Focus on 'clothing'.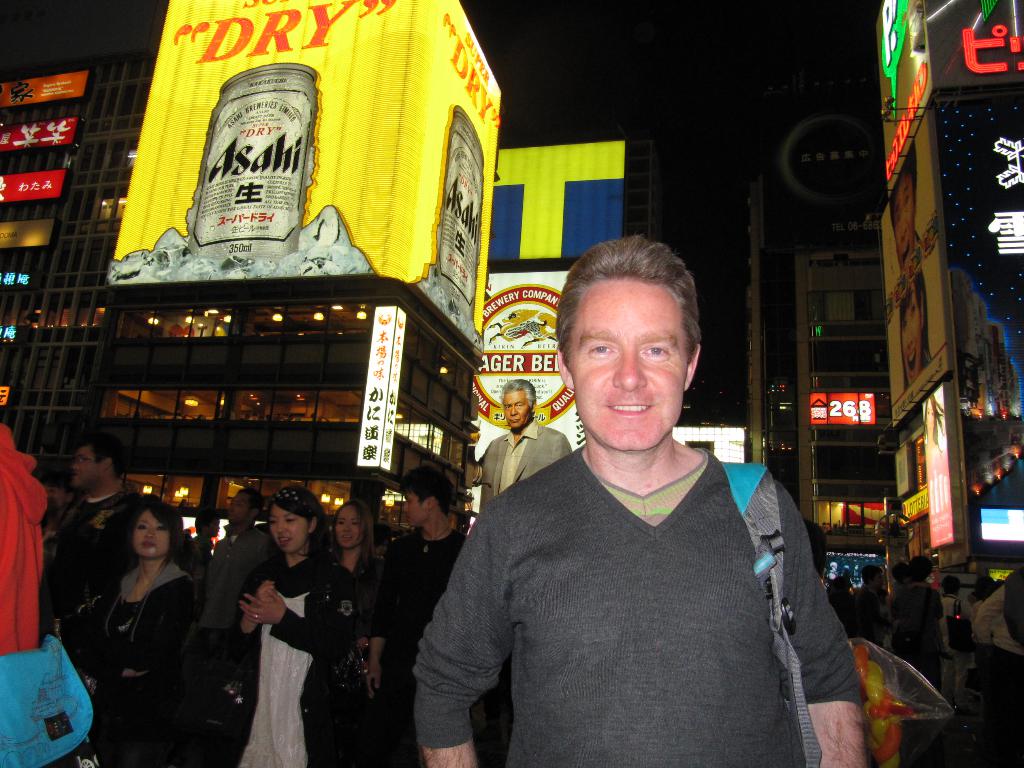
Focused at crop(367, 525, 515, 767).
